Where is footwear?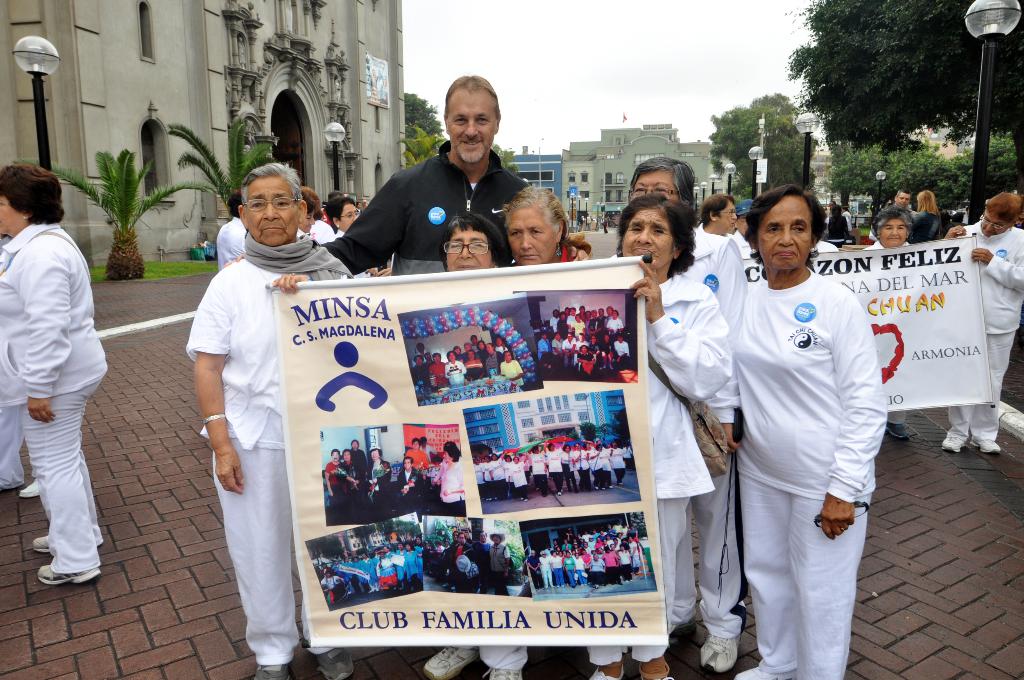
968 437 1005 458.
